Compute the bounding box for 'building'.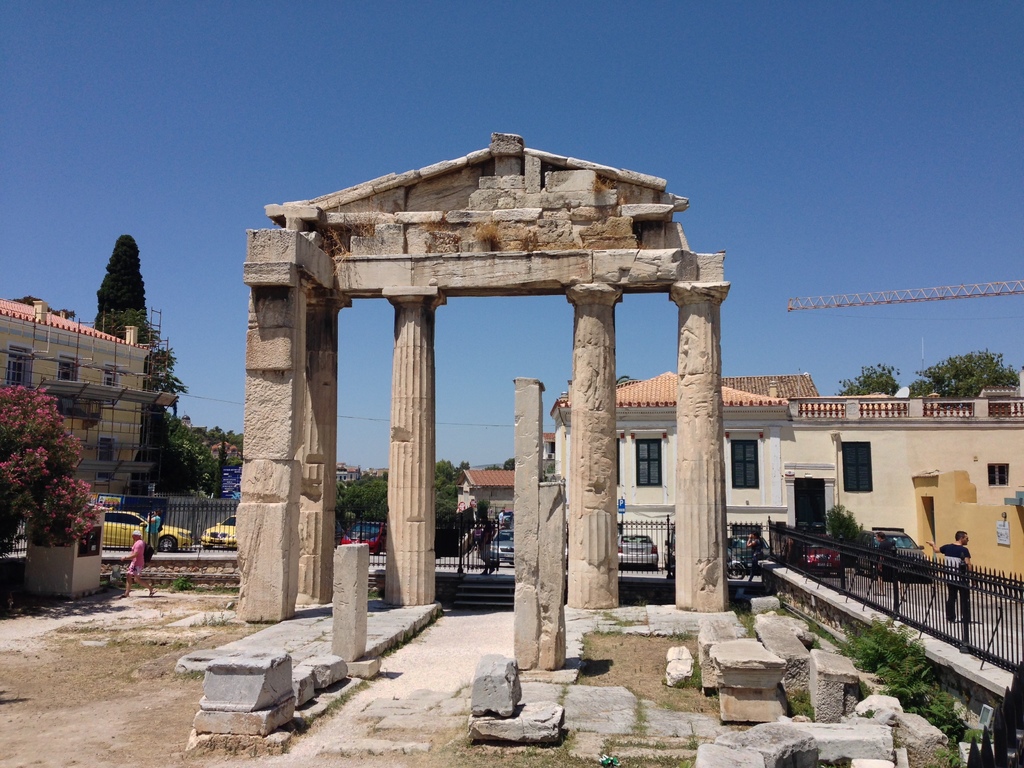
[553,371,790,566].
